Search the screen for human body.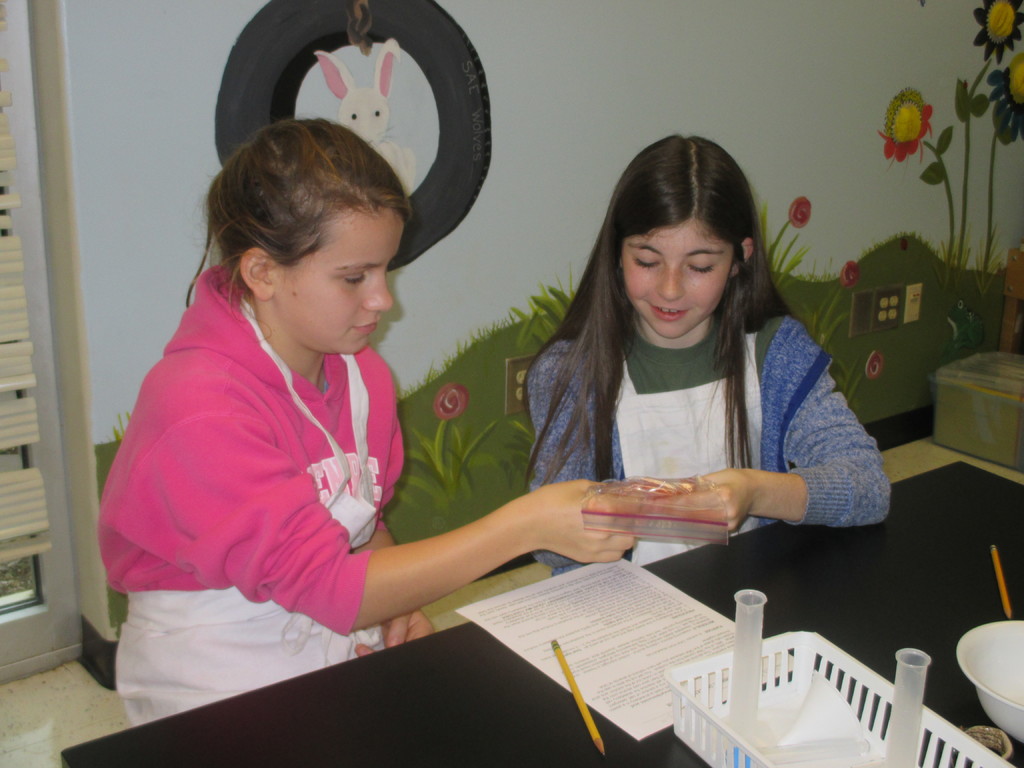
Found at left=110, top=102, right=587, bottom=740.
